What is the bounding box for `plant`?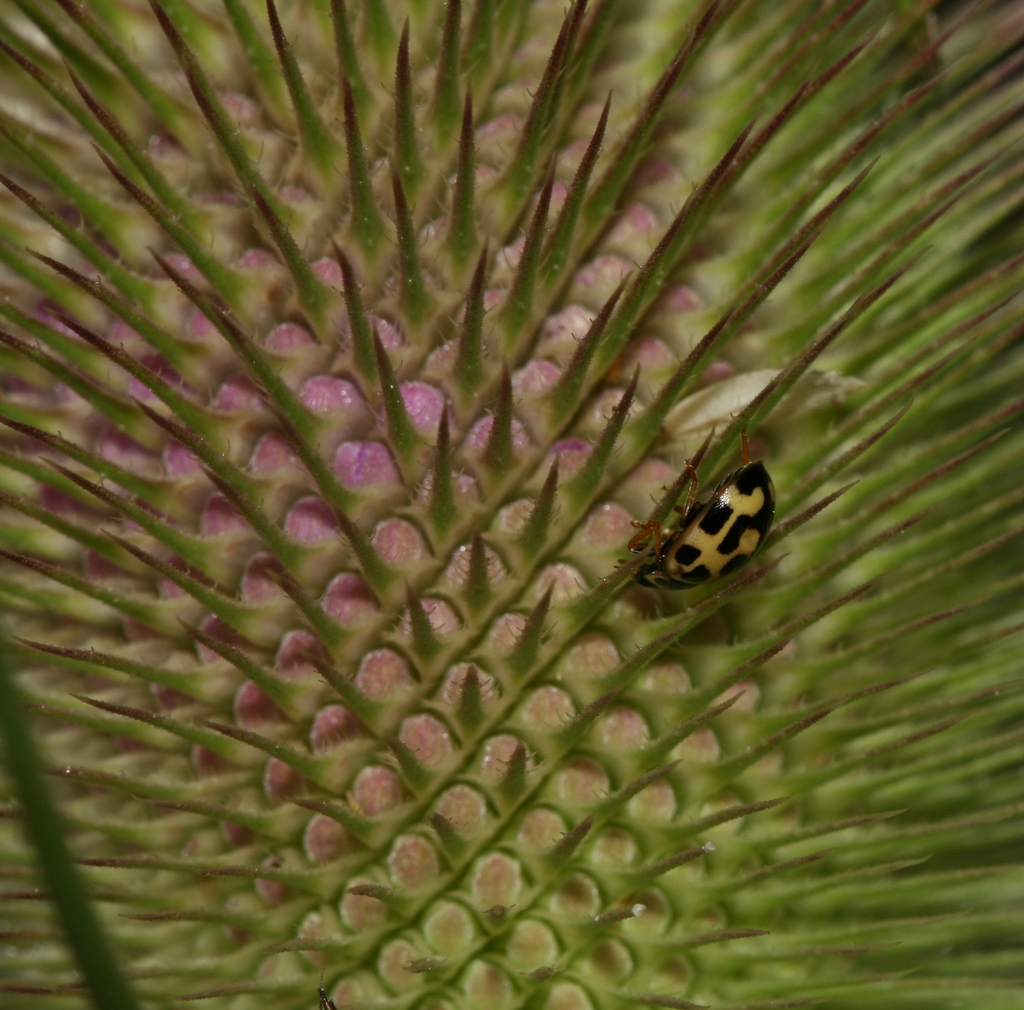
rect(0, 0, 1023, 1009).
